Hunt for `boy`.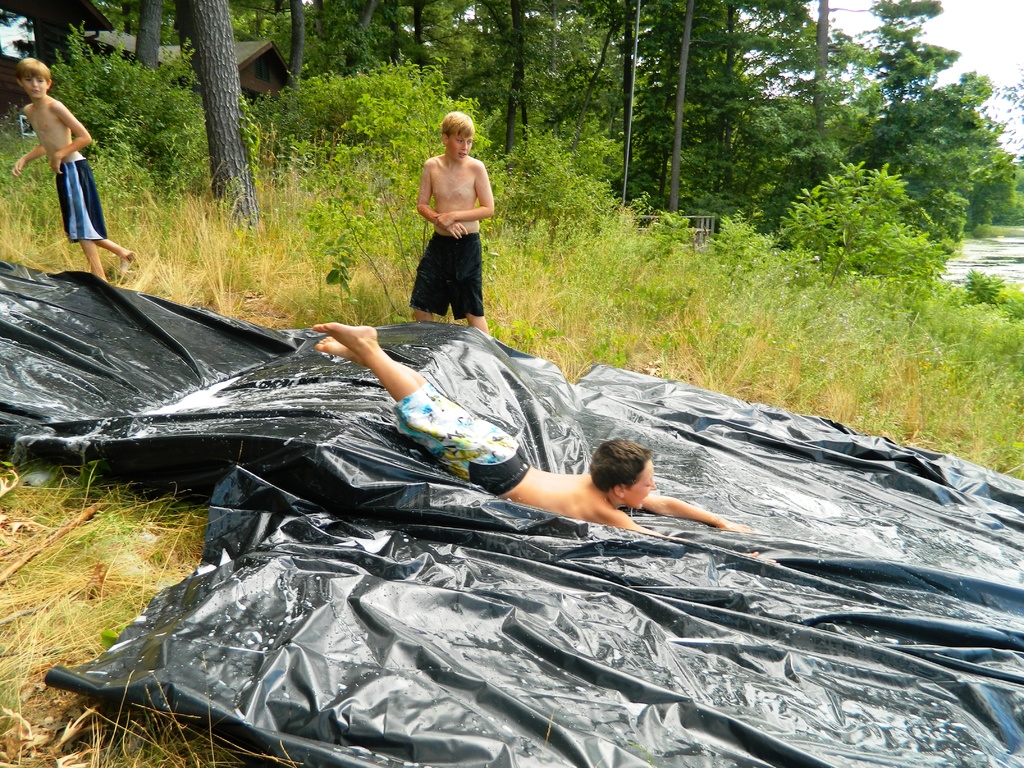
Hunted down at [x1=12, y1=58, x2=134, y2=284].
